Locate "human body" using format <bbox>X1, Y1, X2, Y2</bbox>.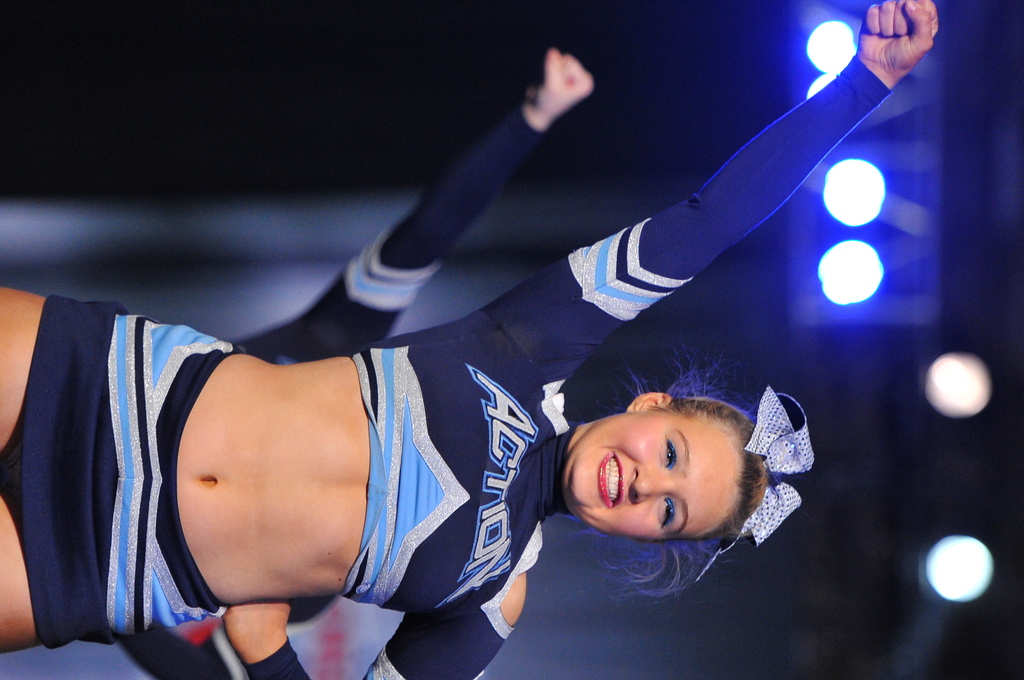
<bbox>119, 45, 598, 679</bbox>.
